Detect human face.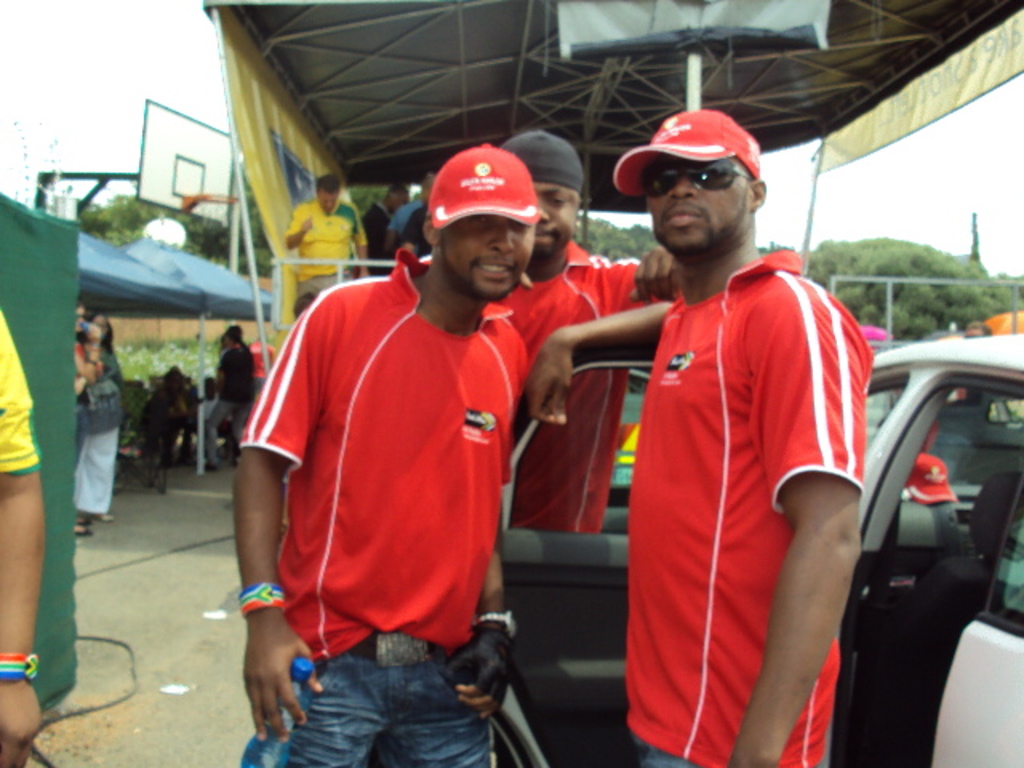
Detected at region(442, 210, 541, 301).
